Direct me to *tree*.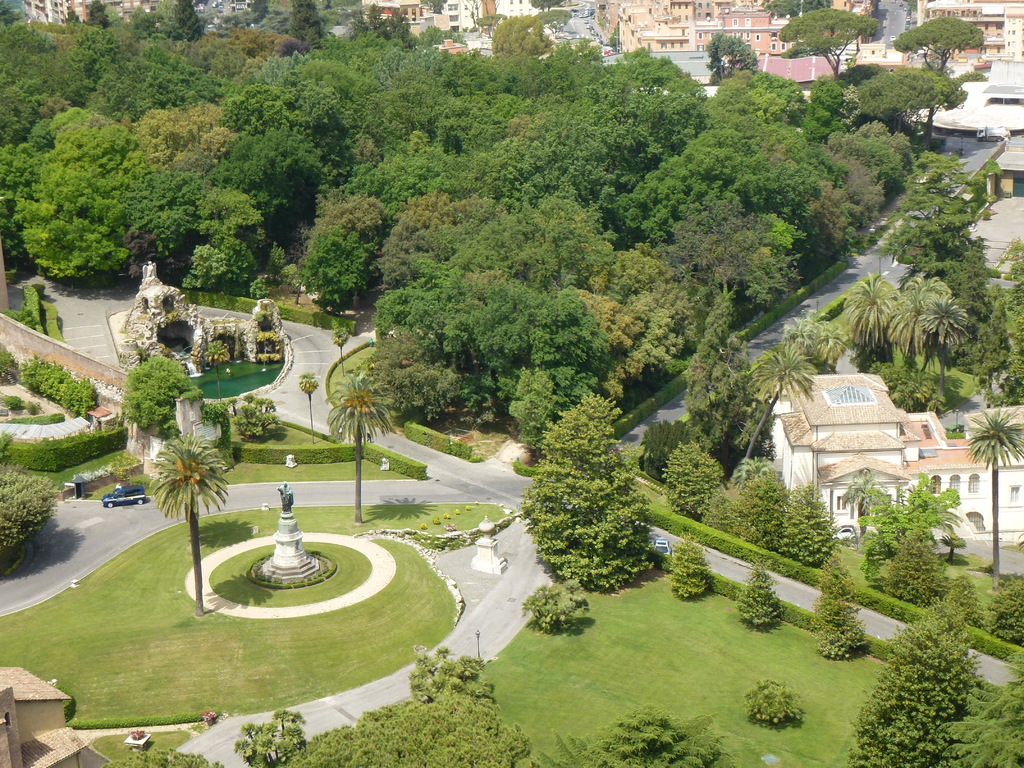
Direction: detection(296, 367, 320, 444).
